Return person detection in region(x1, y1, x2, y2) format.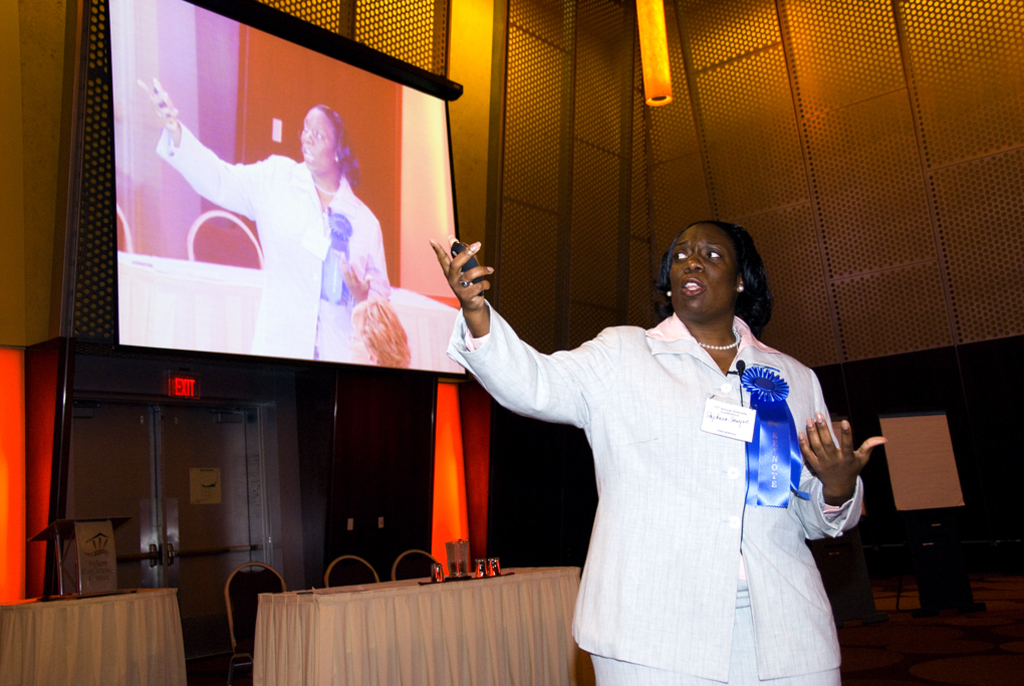
region(136, 66, 391, 356).
